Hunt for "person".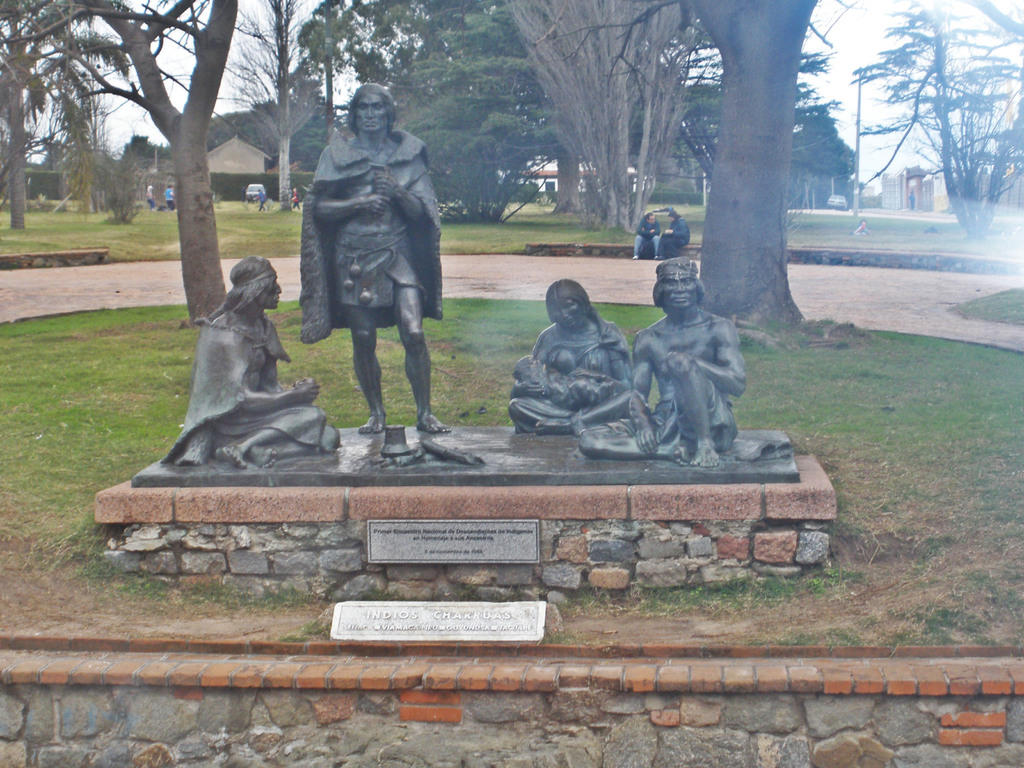
Hunted down at bbox(161, 182, 177, 214).
